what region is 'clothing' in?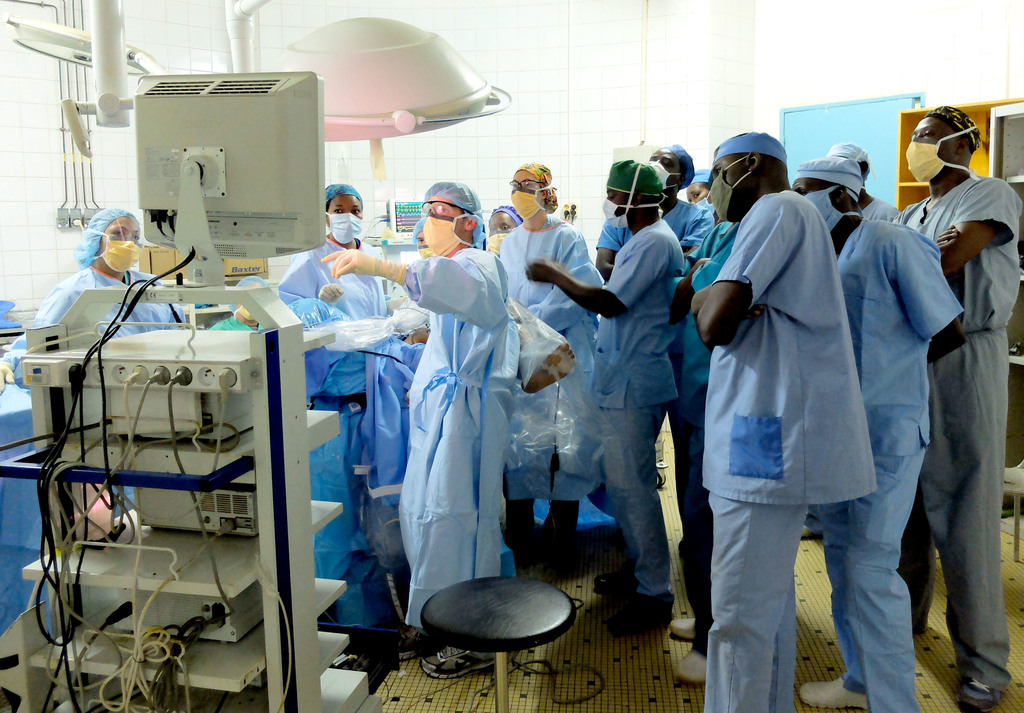
locate(383, 211, 537, 644).
